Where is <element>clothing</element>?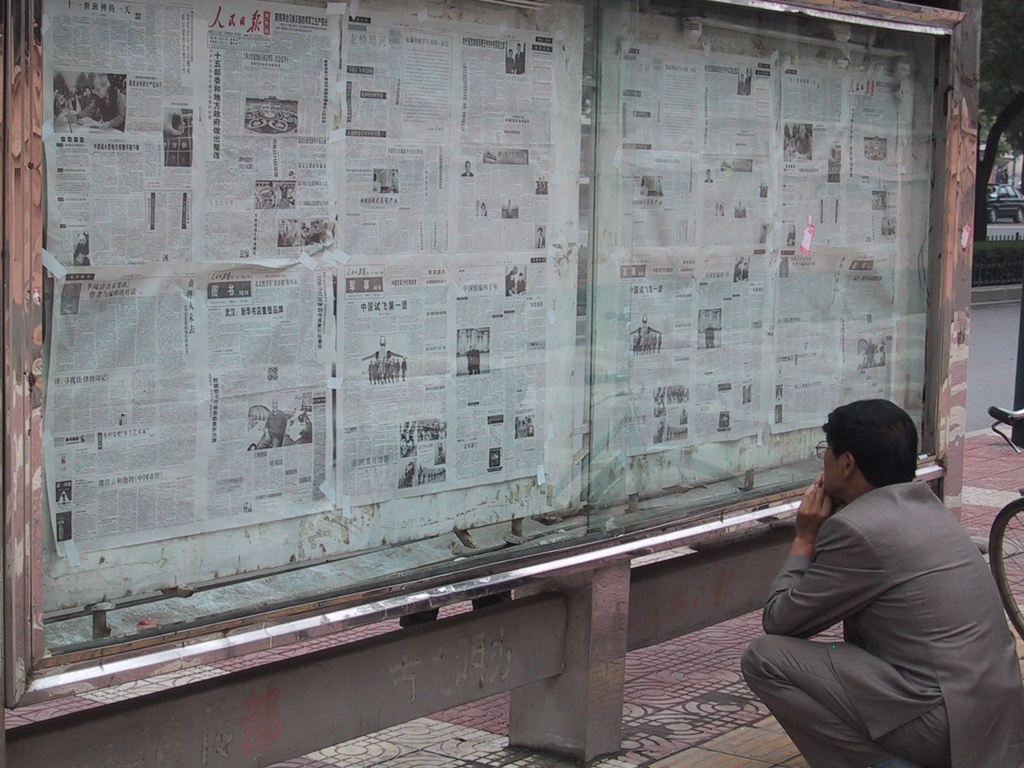
crop(746, 446, 1004, 753).
